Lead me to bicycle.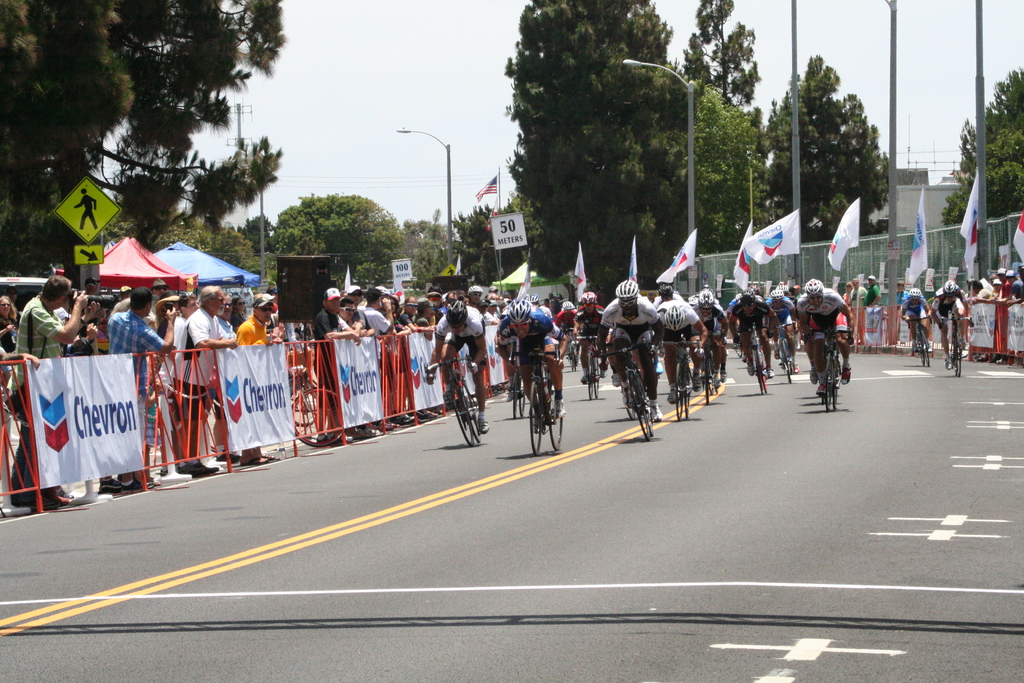
Lead to 772/322/794/383.
